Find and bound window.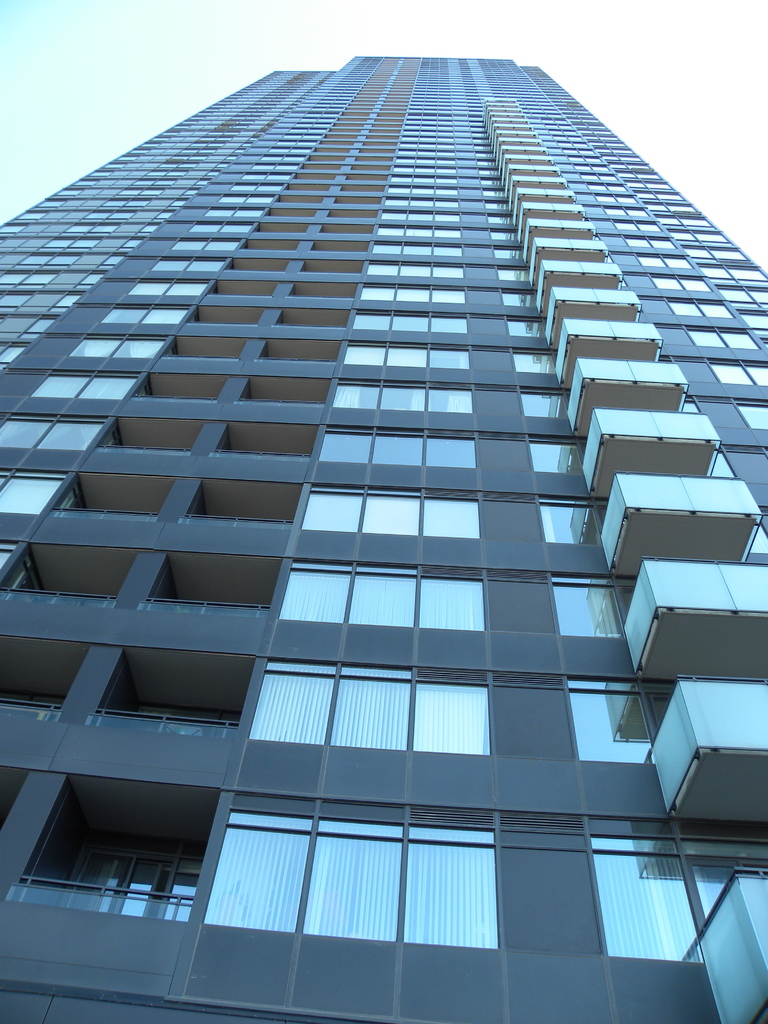
Bound: [486,195,511,209].
